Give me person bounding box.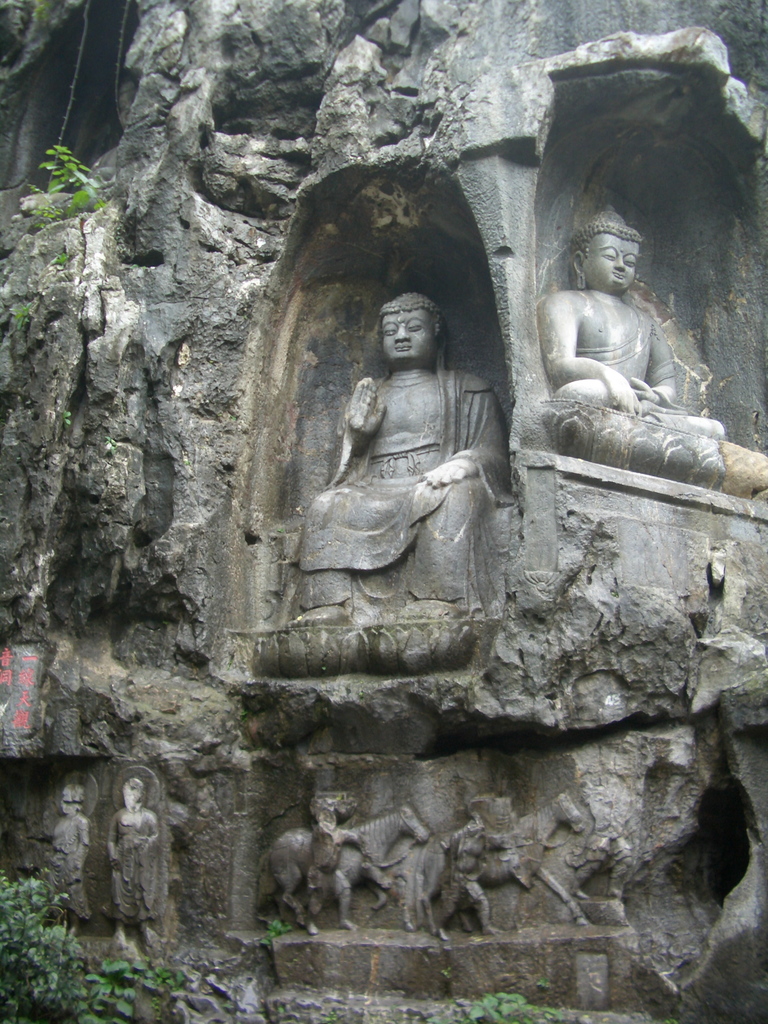
locate(429, 813, 504, 939).
